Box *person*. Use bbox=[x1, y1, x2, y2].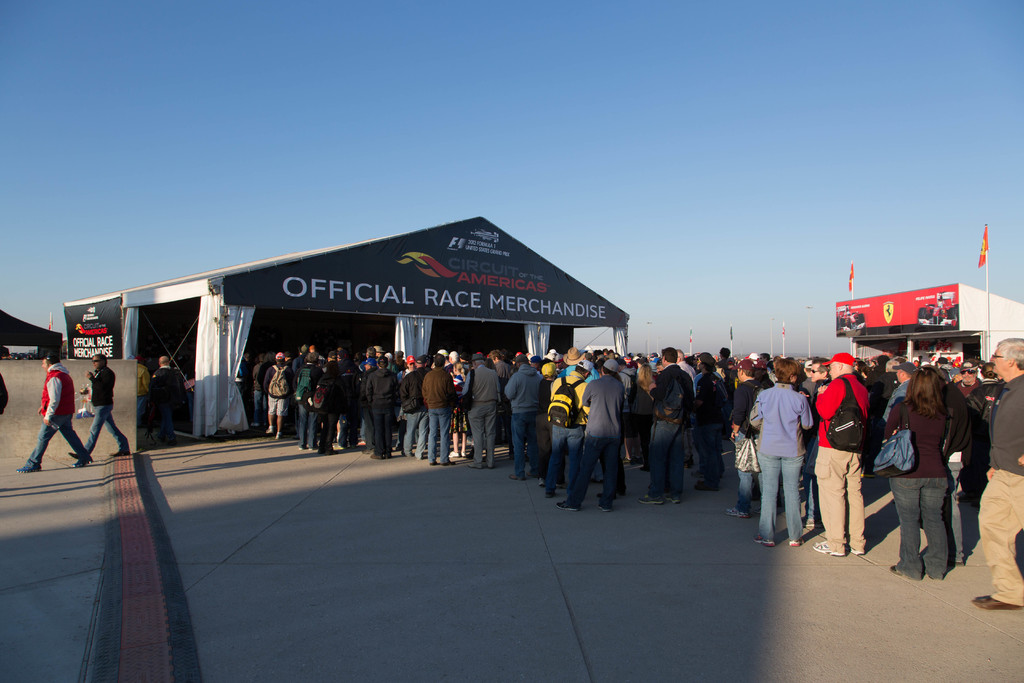
bbox=[68, 353, 131, 462].
